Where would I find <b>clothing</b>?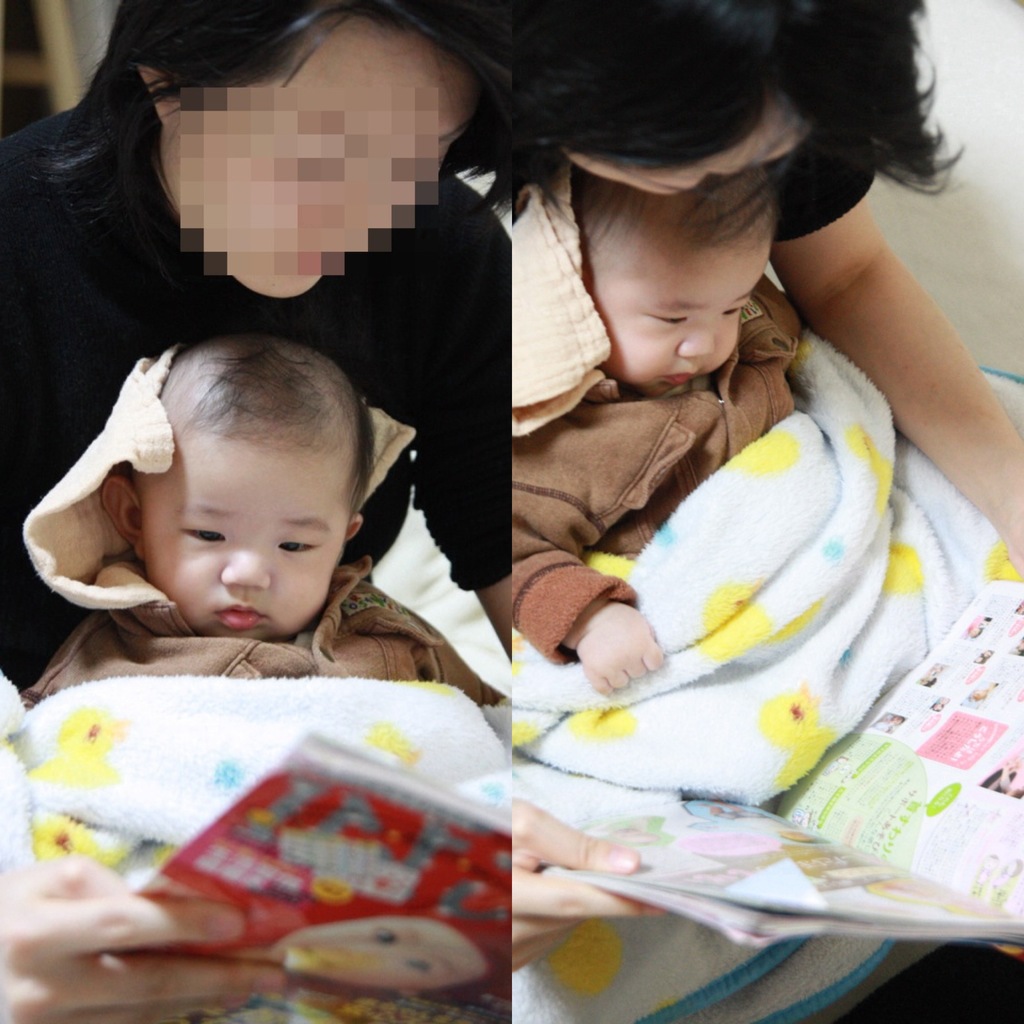
At region(0, 3, 516, 647).
